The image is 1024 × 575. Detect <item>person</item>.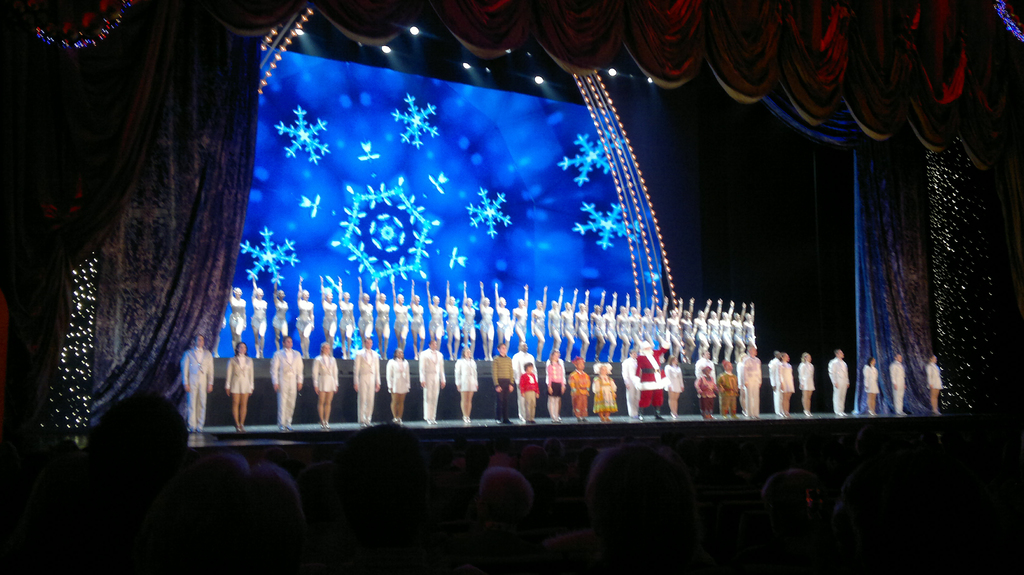
Detection: (left=764, top=348, right=783, bottom=421).
